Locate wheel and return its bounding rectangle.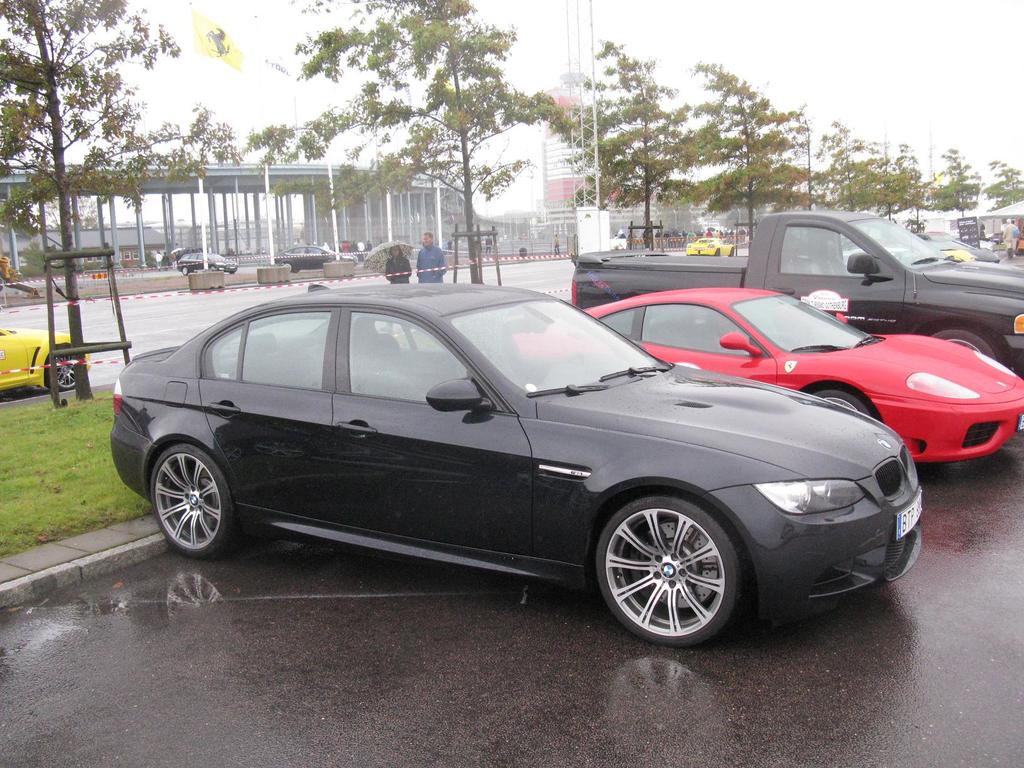
<bbox>283, 262, 291, 269</bbox>.
